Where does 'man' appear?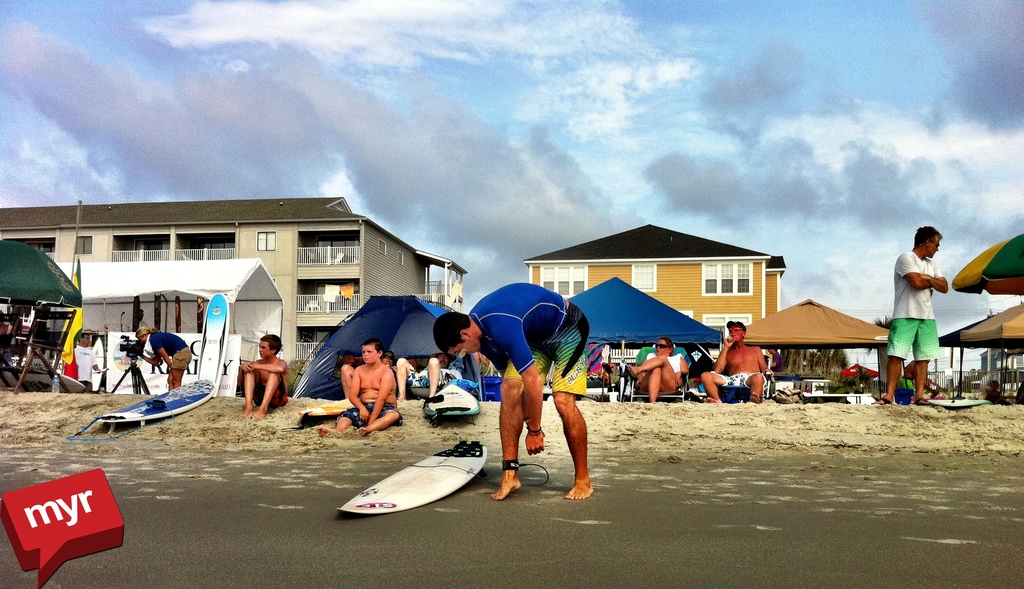
Appears at locate(429, 284, 596, 498).
